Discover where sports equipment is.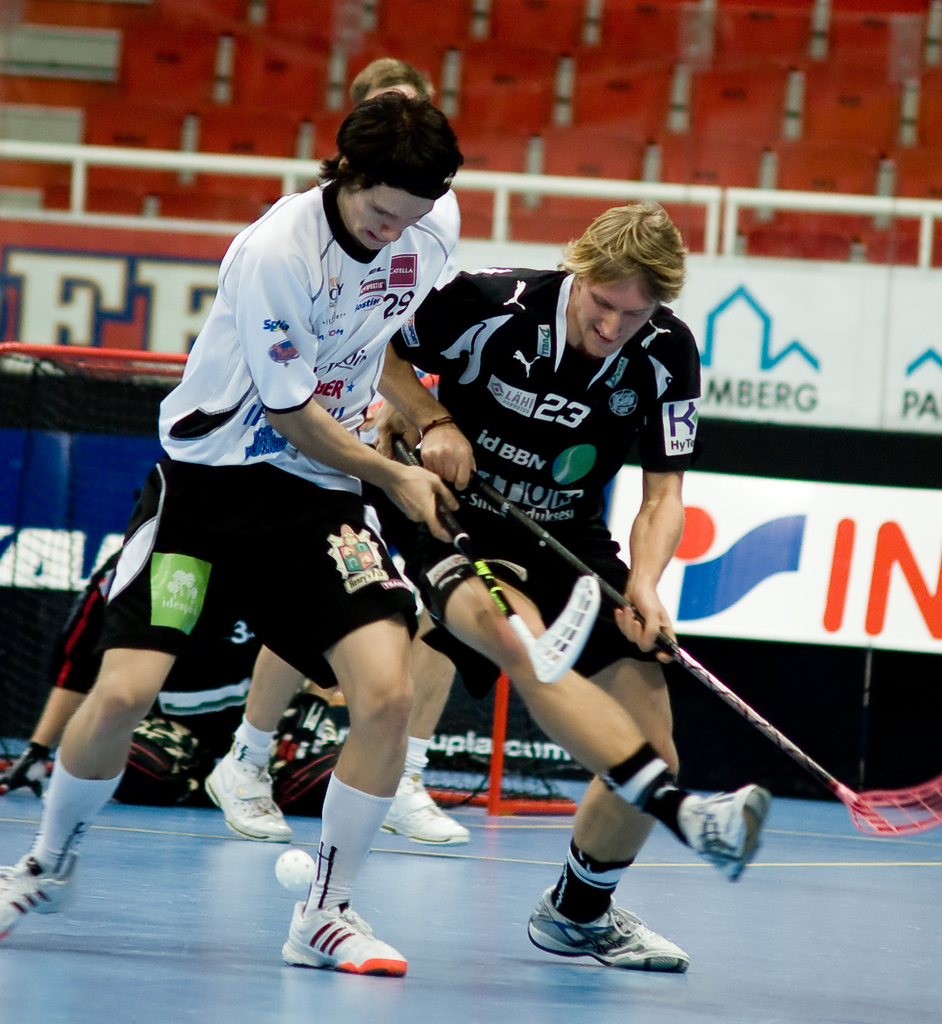
Discovered at pyautogui.locateOnScreen(273, 852, 313, 894).
